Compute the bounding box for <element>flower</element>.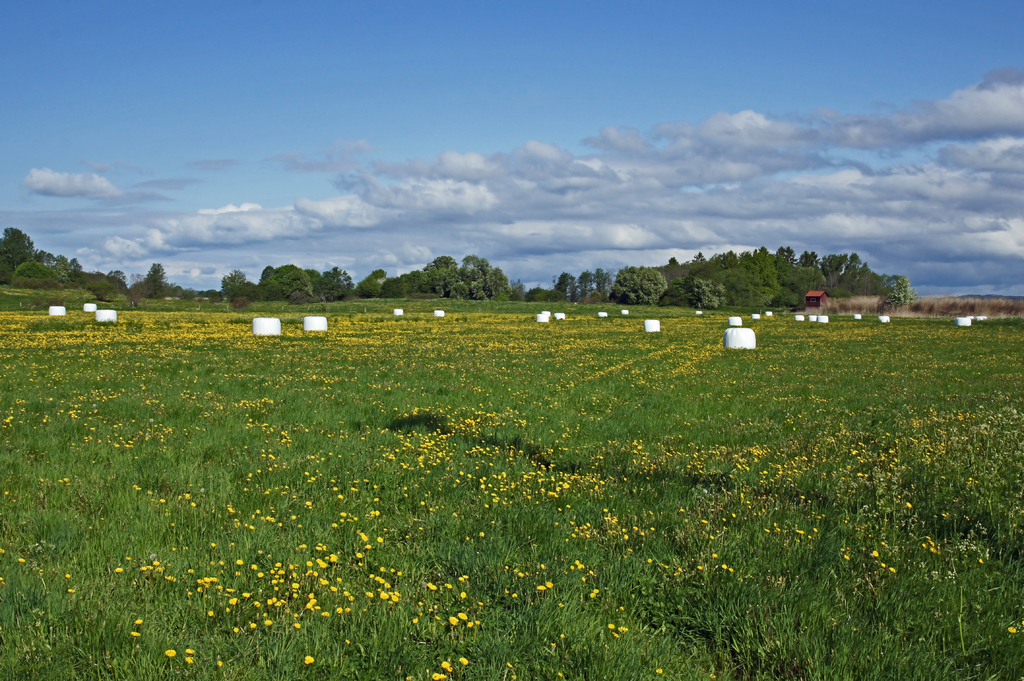
select_region(429, 671, 444, 680).
